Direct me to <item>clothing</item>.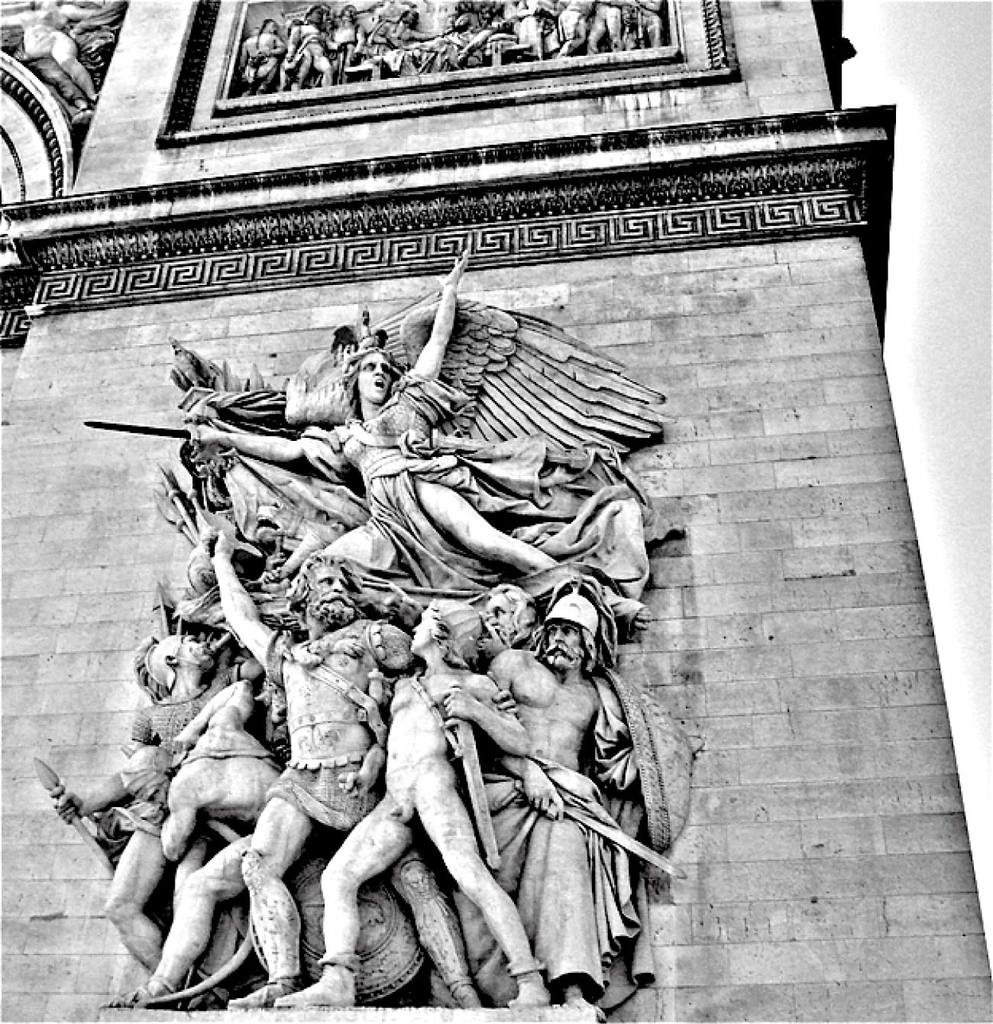
Direction: [x1=319, y1=428, x2=593, y2=583].
